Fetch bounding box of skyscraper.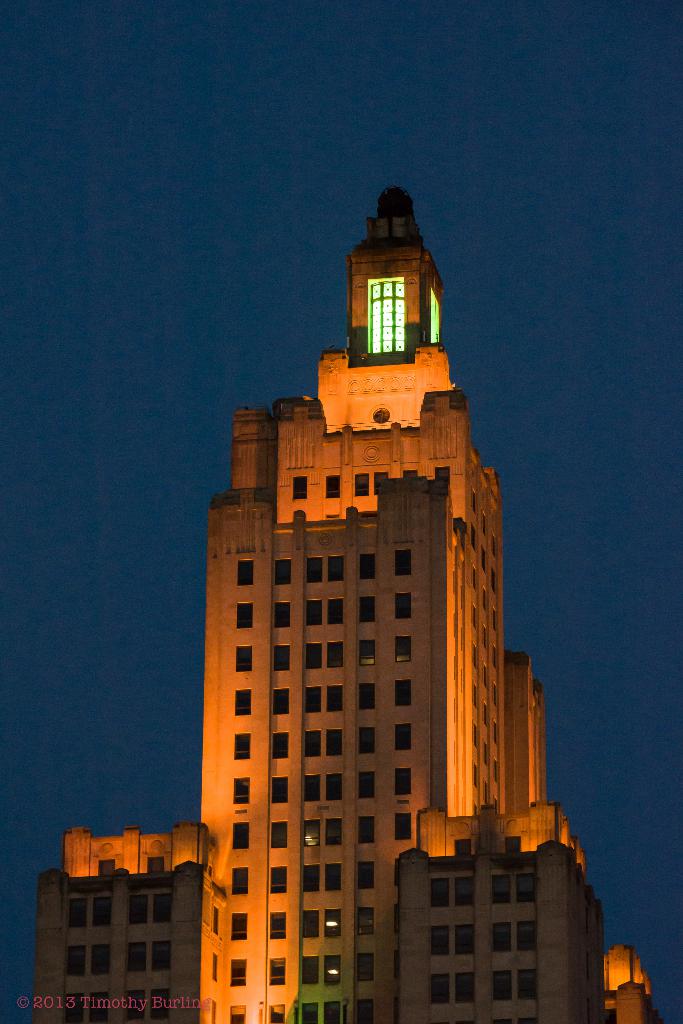
Bbox: <bbox>199, 204, 531, 894</bbox>.
